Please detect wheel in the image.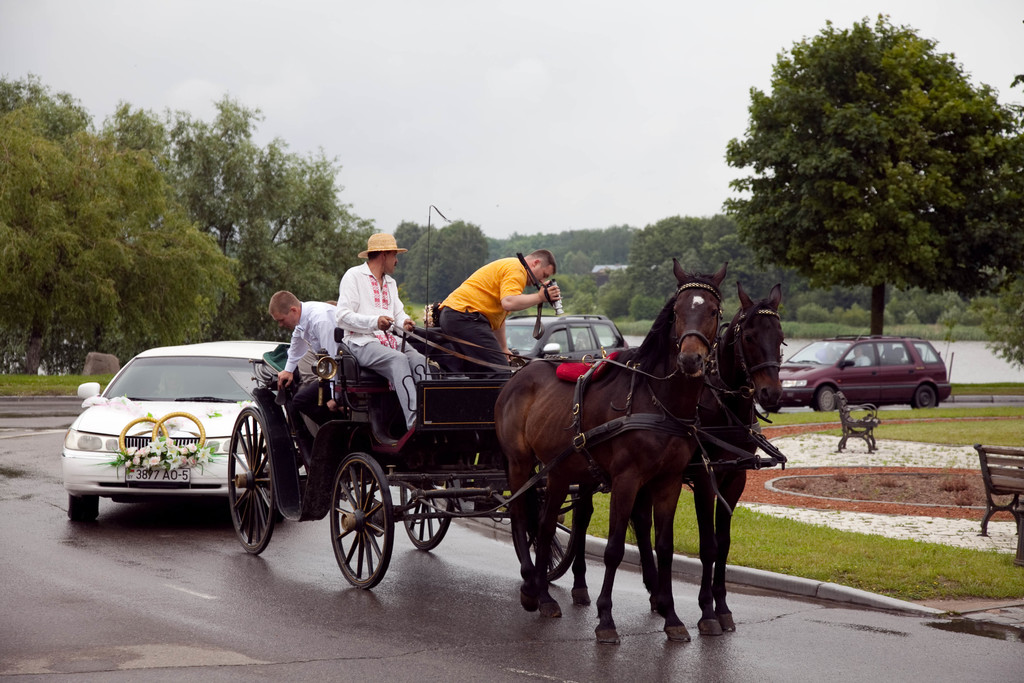
detection(68, 491, 97, 520).
